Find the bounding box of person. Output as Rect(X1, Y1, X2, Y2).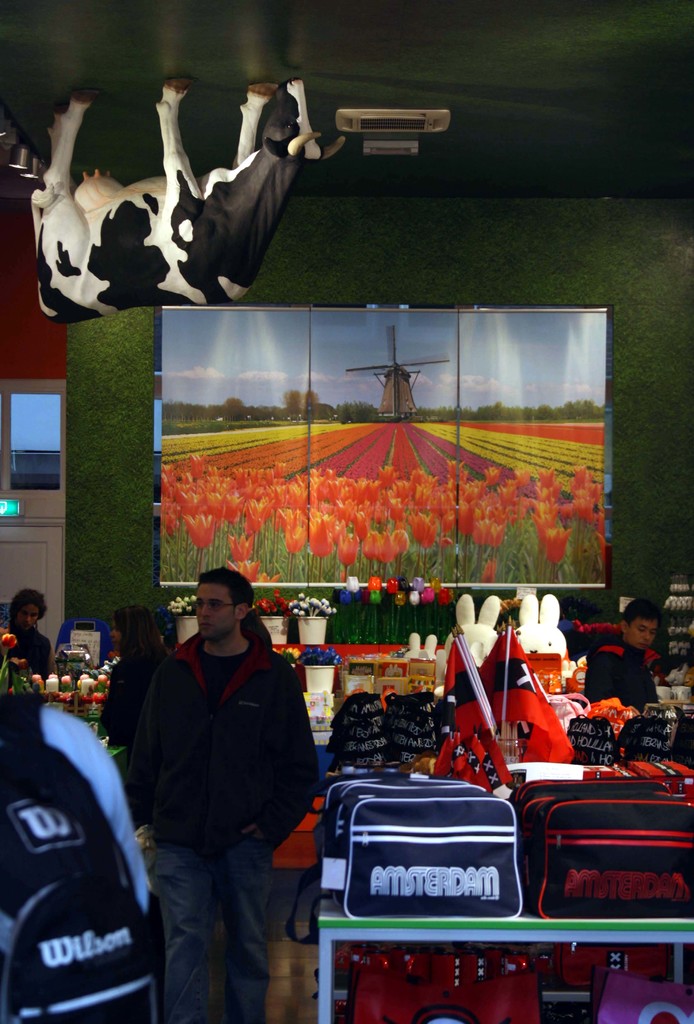
Rect(104, 603, 172, 741).
